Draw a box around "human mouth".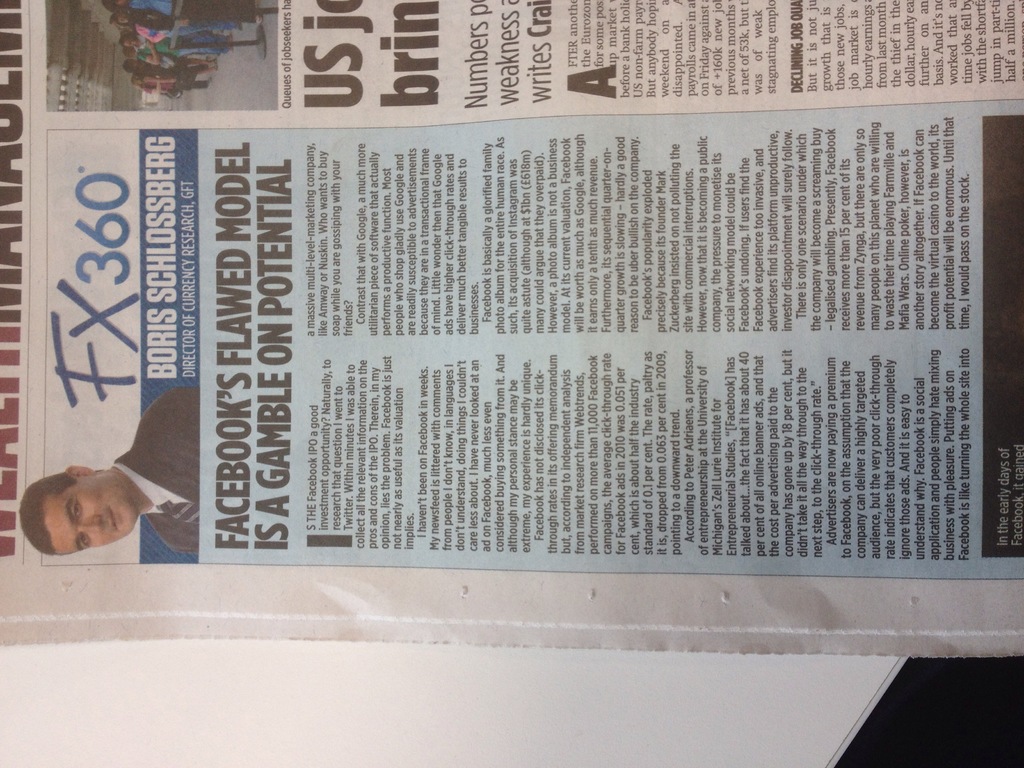
[109, 503, 119, 534].
